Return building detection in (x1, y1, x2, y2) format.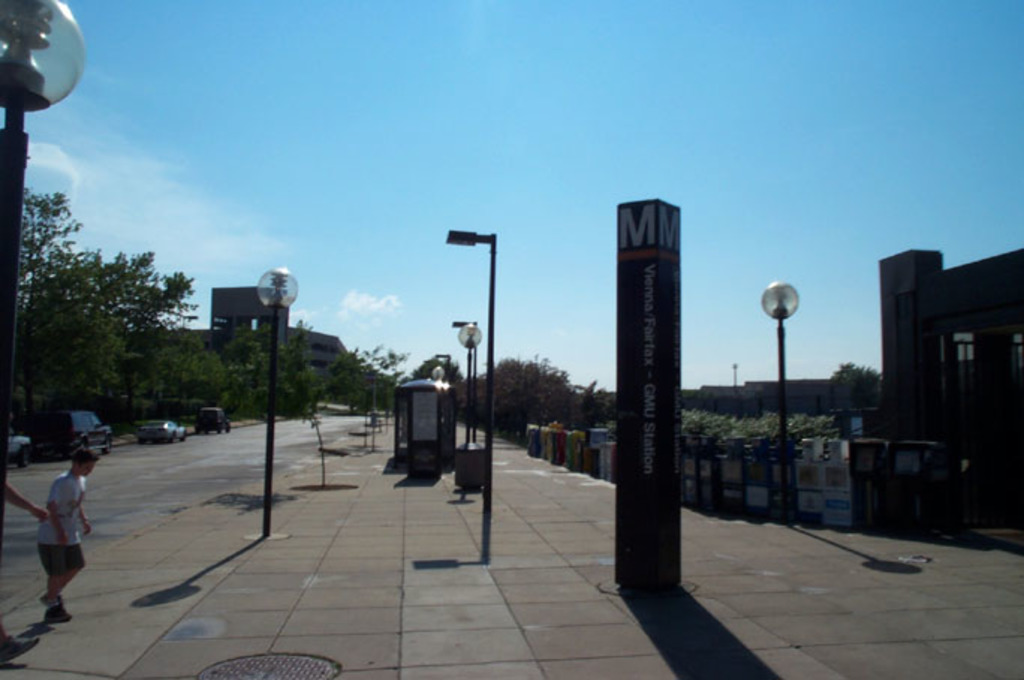
(190, 271, 290, 422).
